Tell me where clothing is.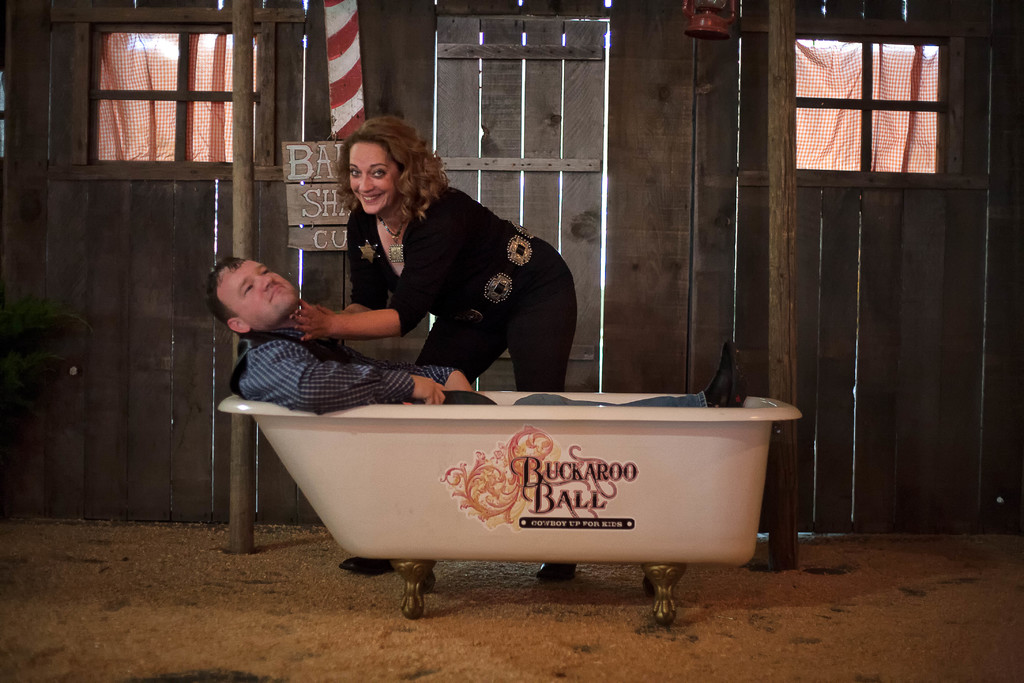
clothing is at box(352, 179, 586, 393).
